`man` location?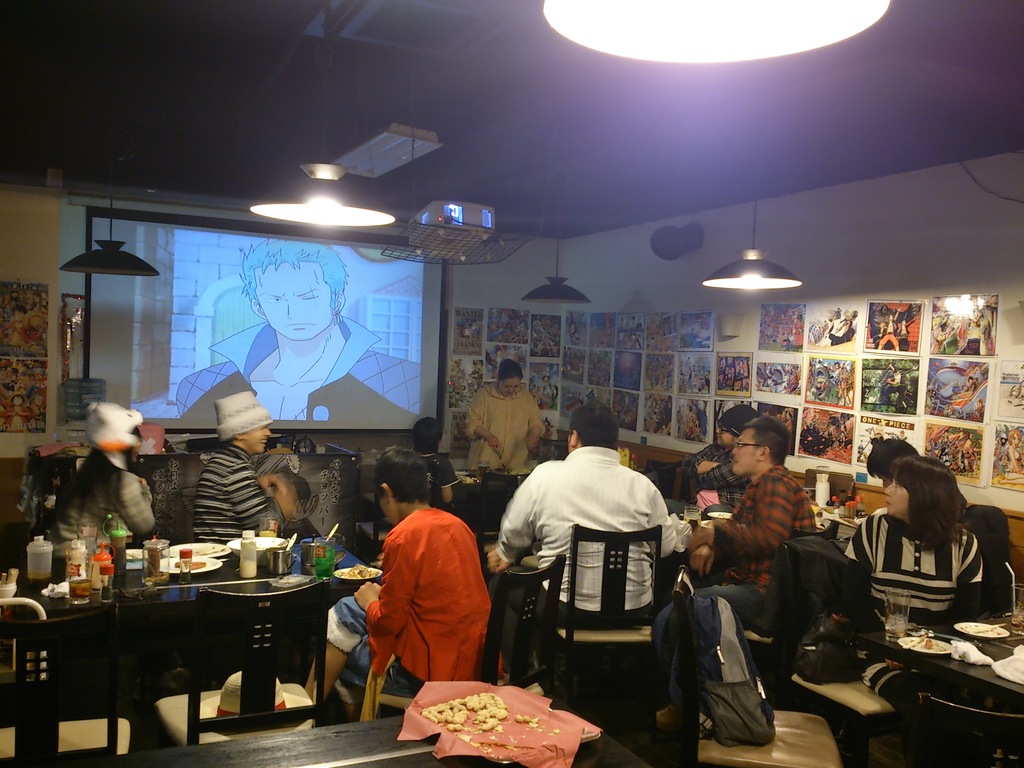
{"left": 318, "top": 442, "right": 492, "bottom": 723}
